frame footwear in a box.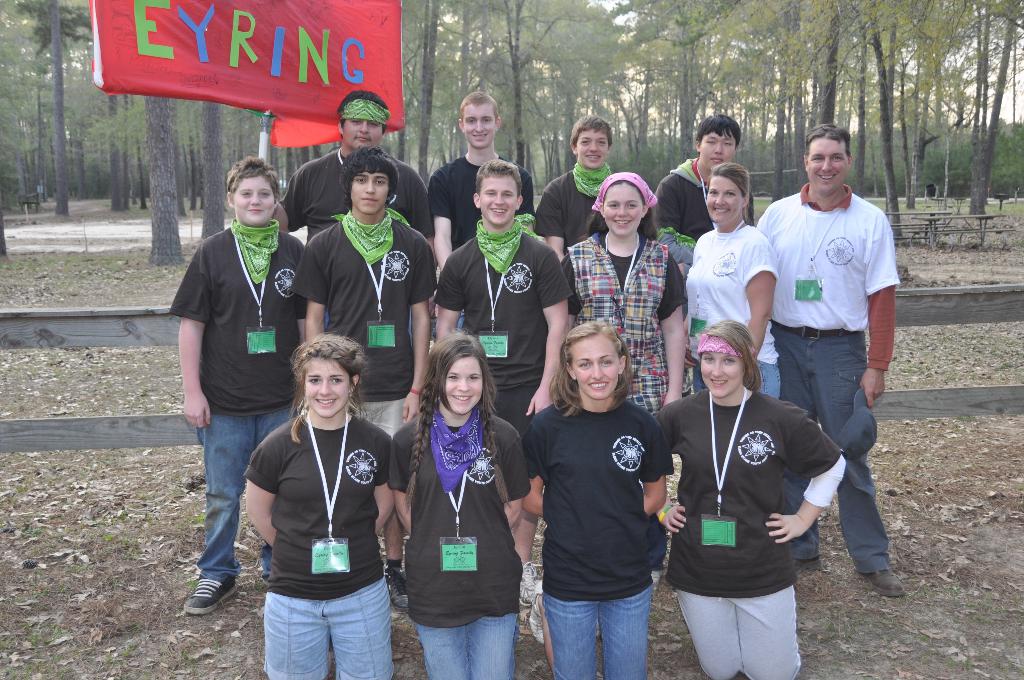
518 559 538 610.
